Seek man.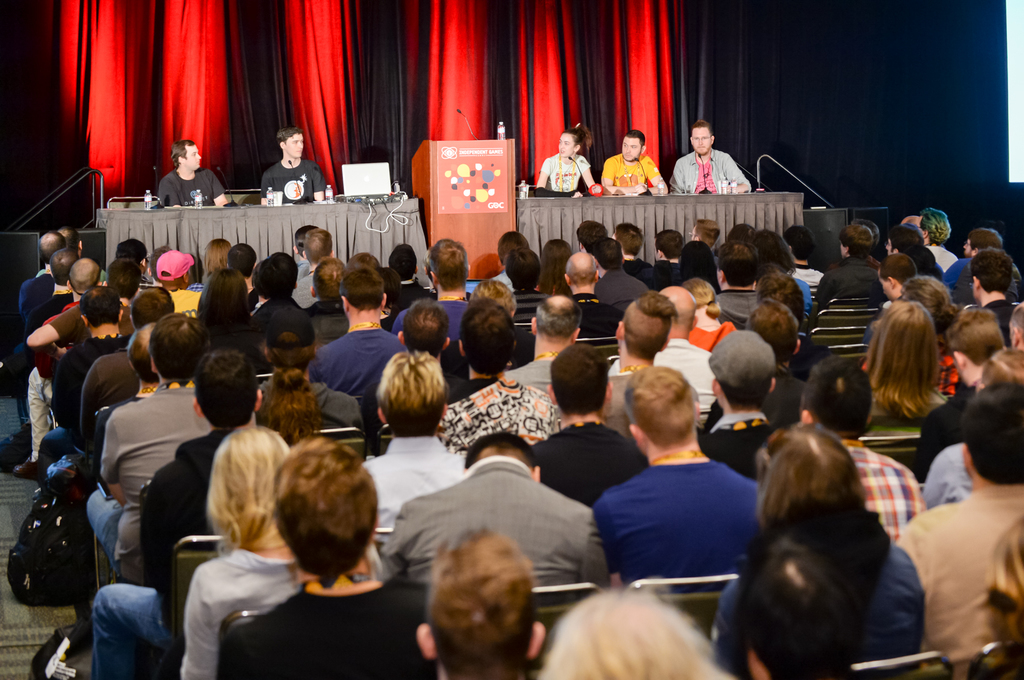
<bbox>967, 253, 1018, 349</bbox>.
